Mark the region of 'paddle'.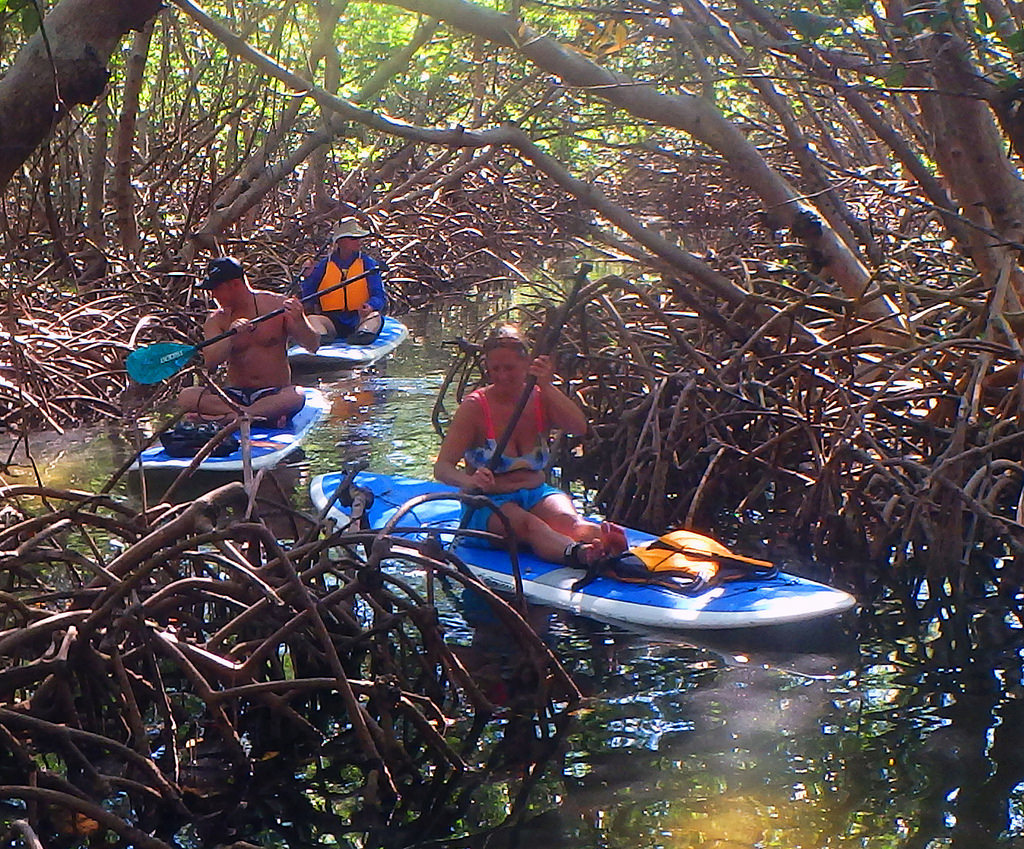
Region: (x1=123, y1=259, x2=391, y2=383).
